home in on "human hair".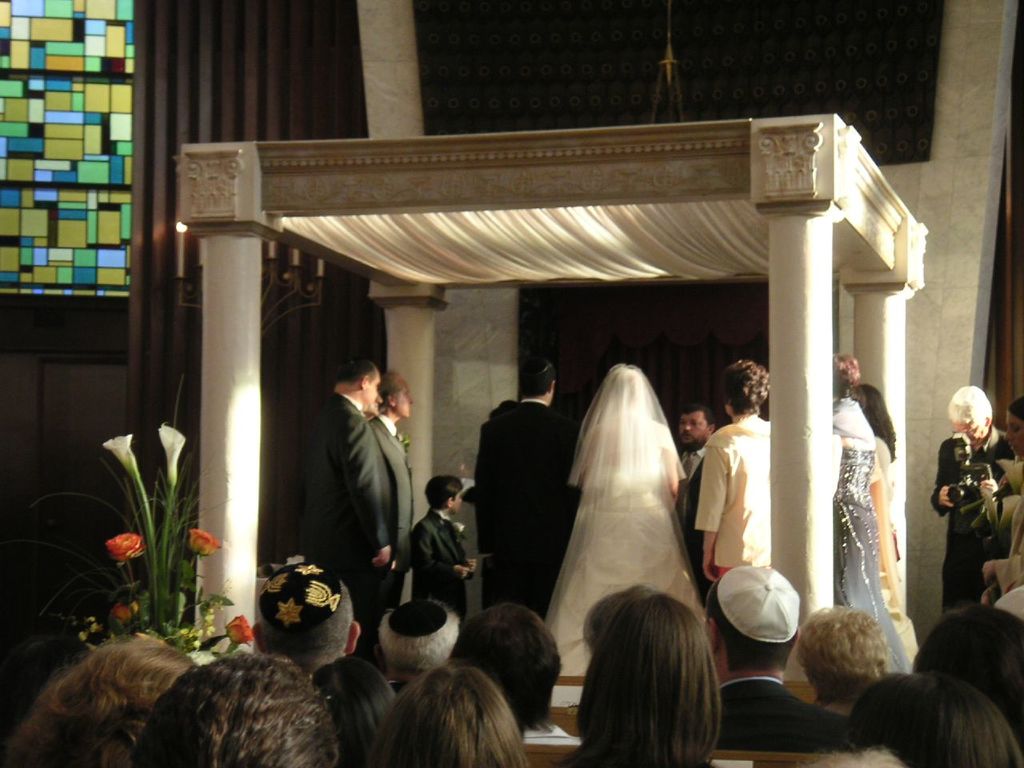
Homed in at bbox(791, 600, 883, 704).
